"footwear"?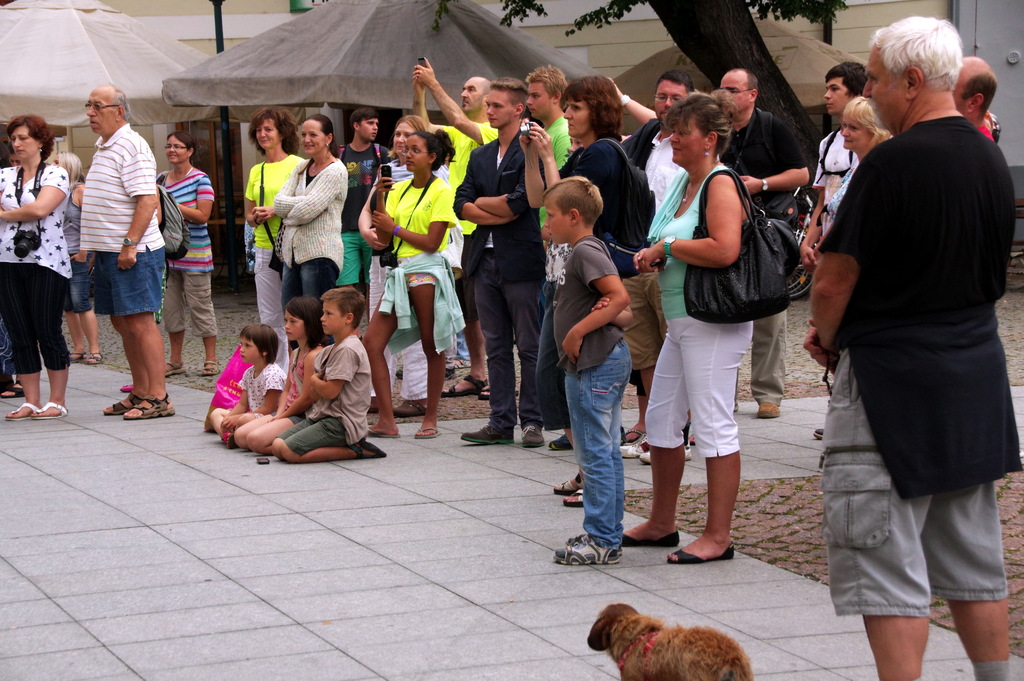
(366,427,406,441)
